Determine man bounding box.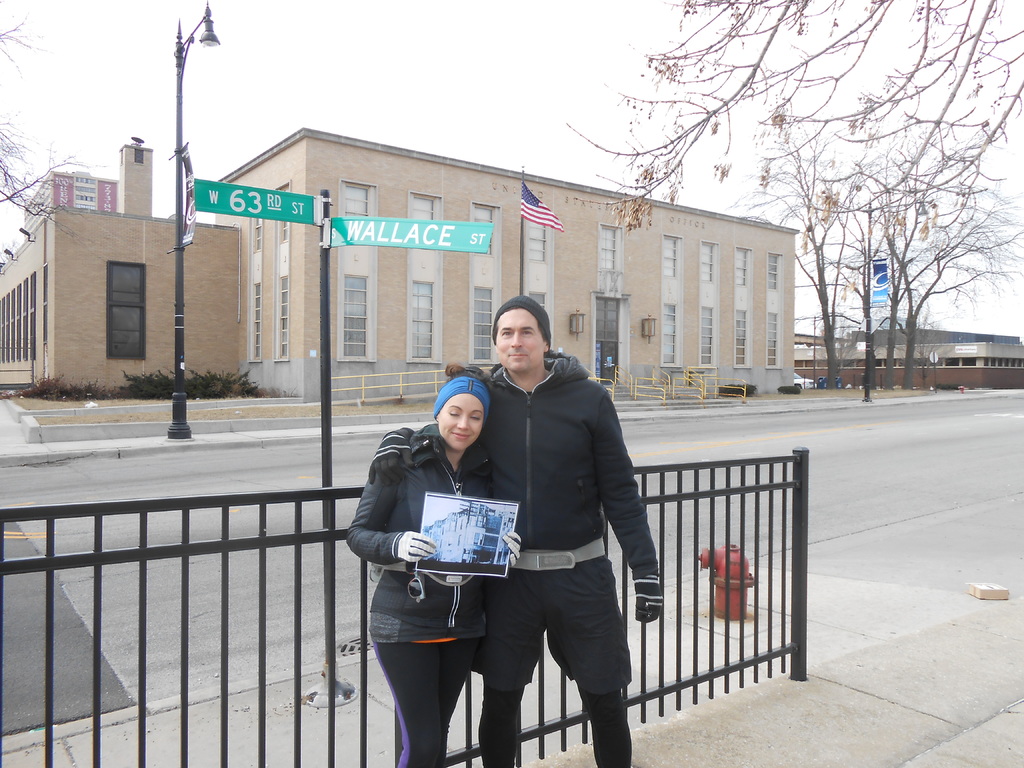
Determined: <bbox>436, 299, 644, 758</bbox>.
